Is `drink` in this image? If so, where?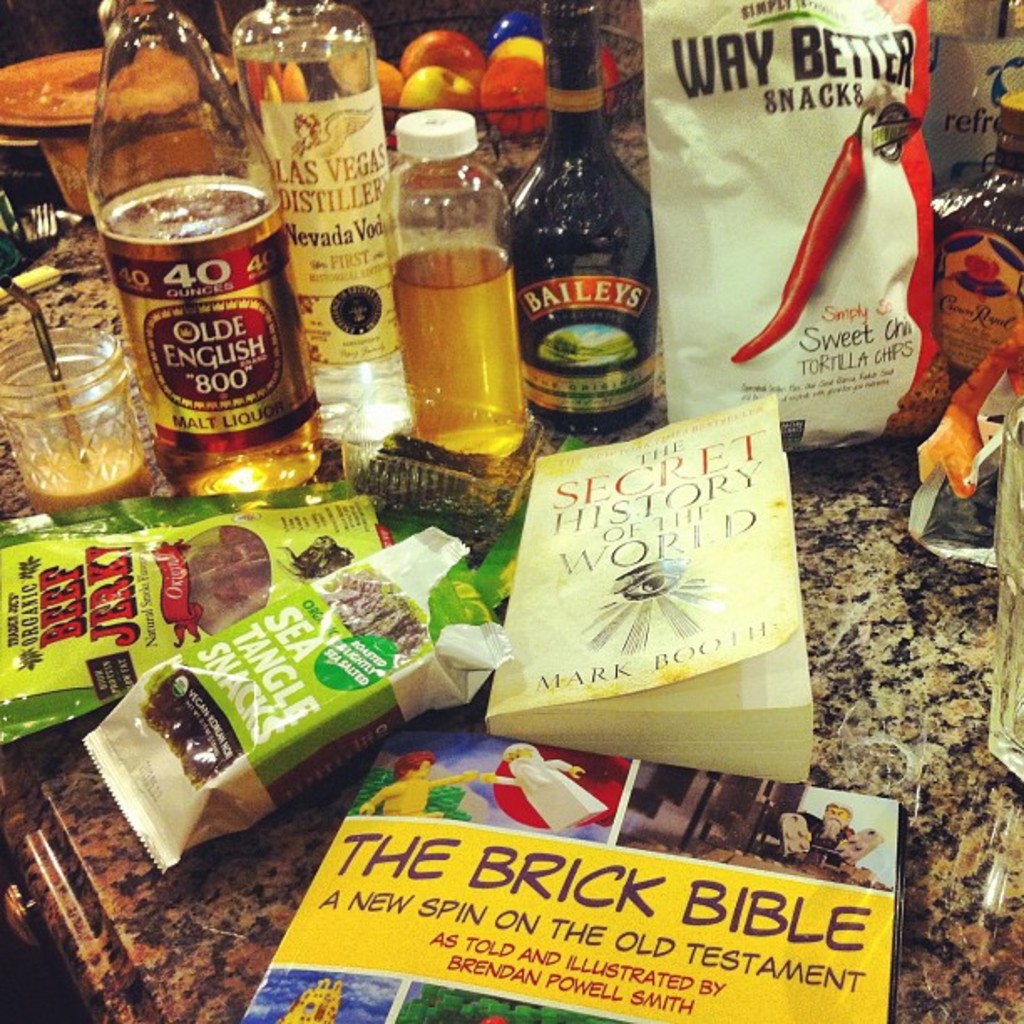
Yes, at crop(927, 94, 1022, 392).
